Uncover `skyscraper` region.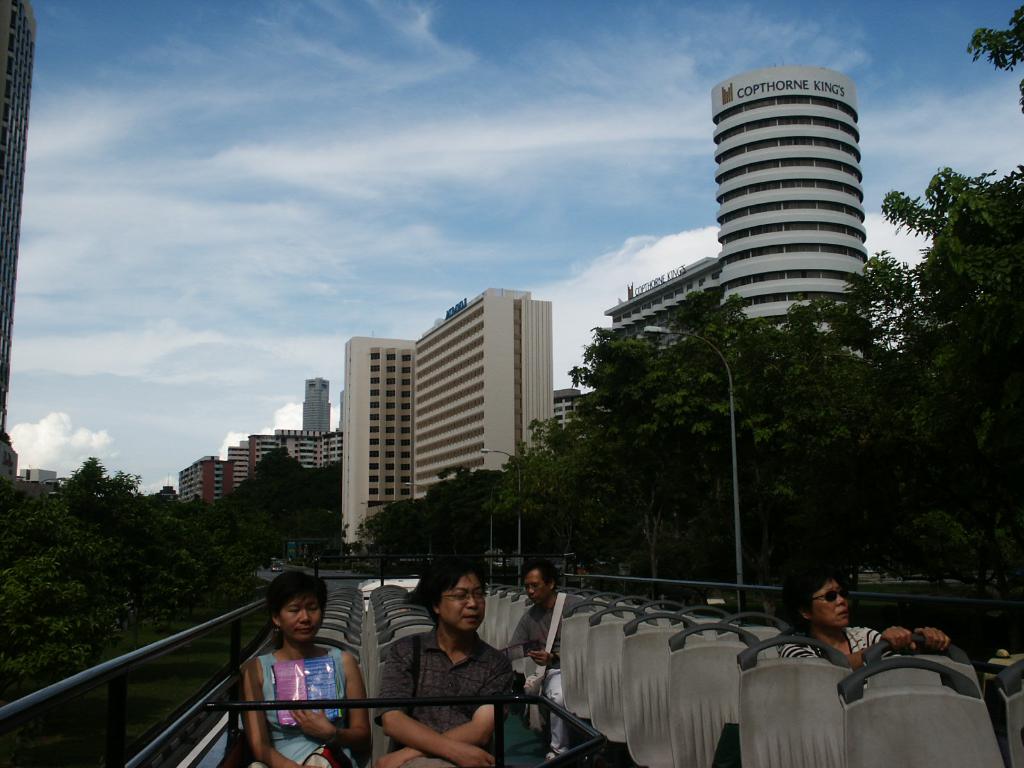
Uncovered: {"left": 177, "top": 456, "right": 245, "bottom": 513}.
